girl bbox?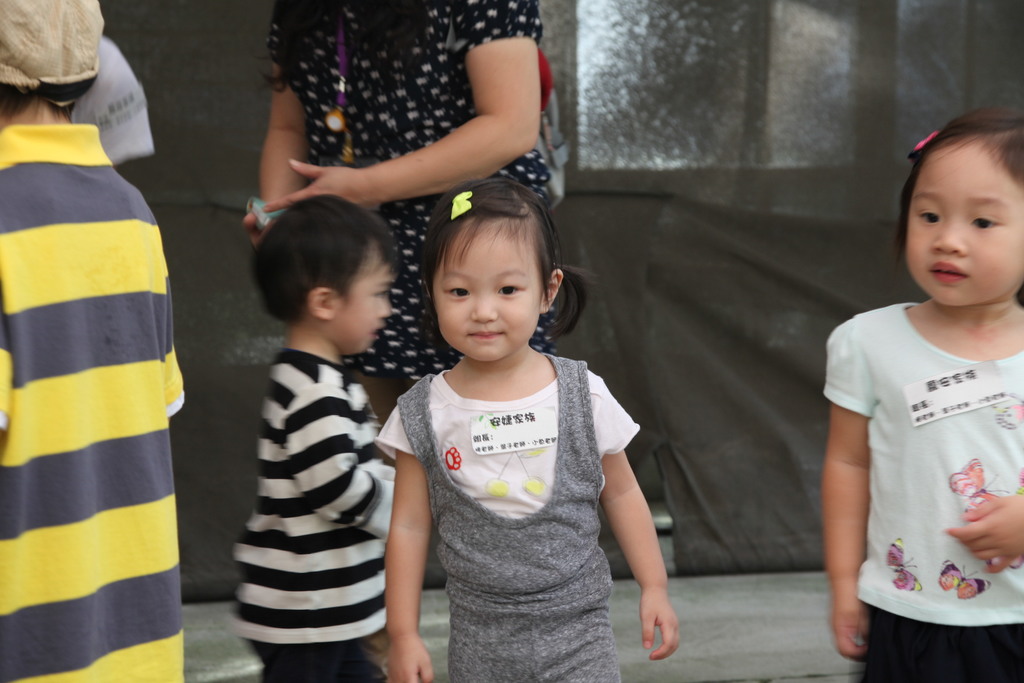
box=[820, 111, 1023, 682]
